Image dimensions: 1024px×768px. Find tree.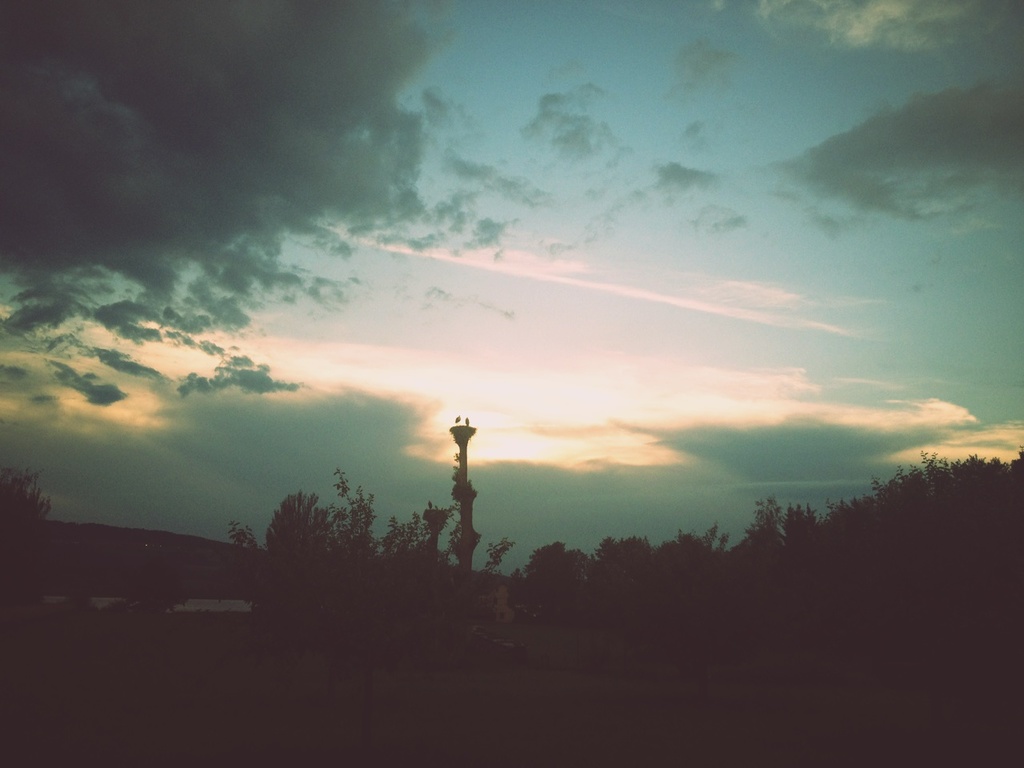
<region>0, 470, 48, 530</region>.
